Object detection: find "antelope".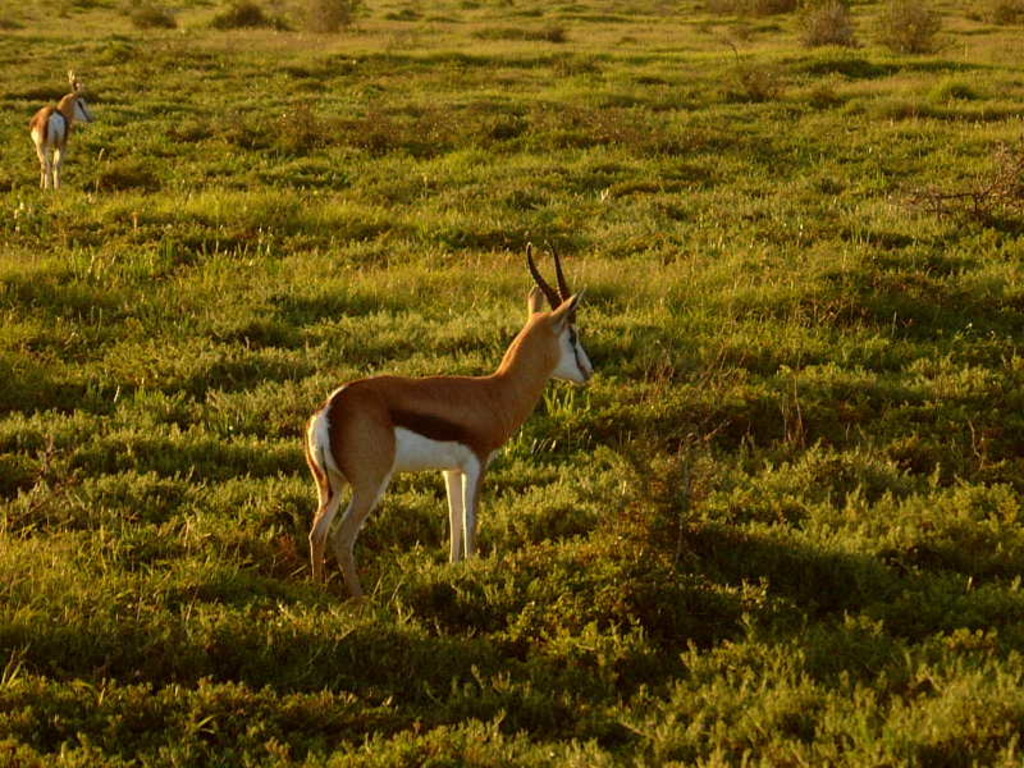
[28,74,95,196].
